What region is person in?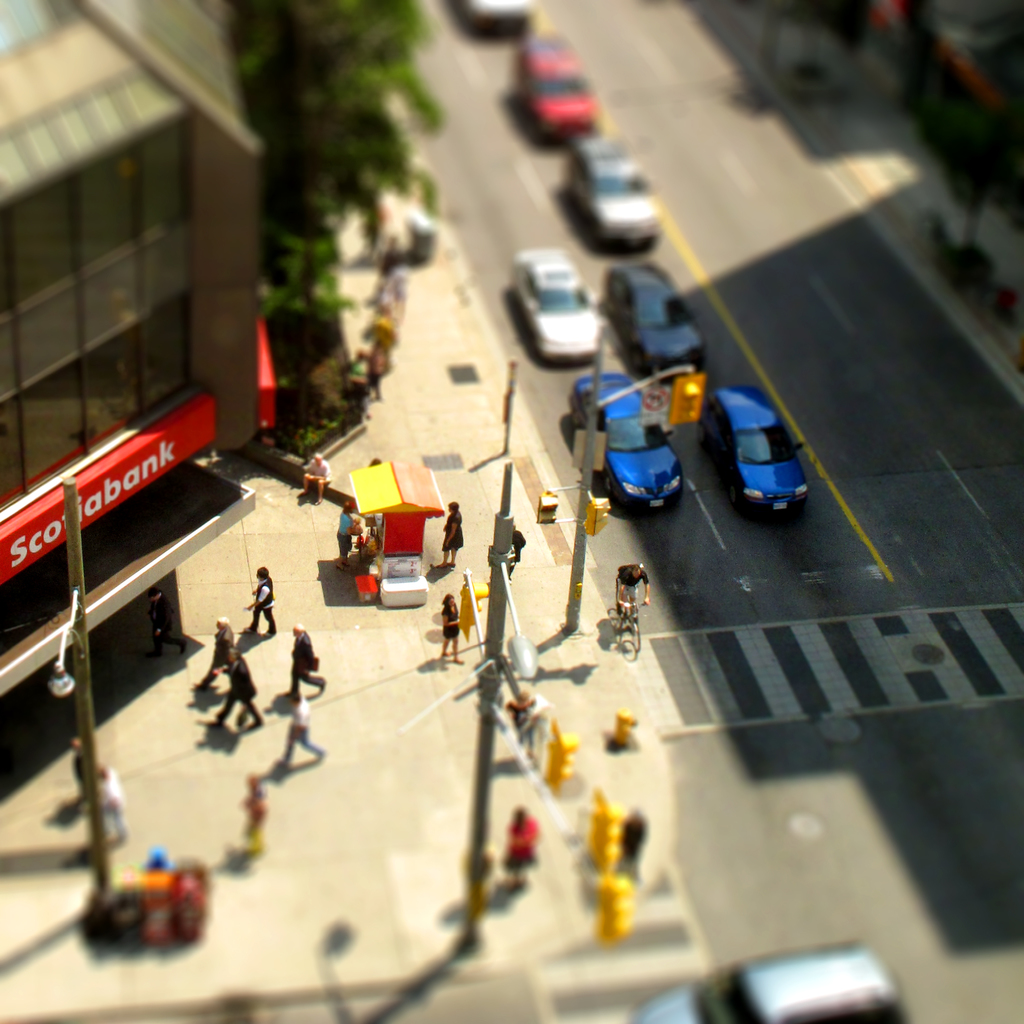
(436, 591, 465, 666).
